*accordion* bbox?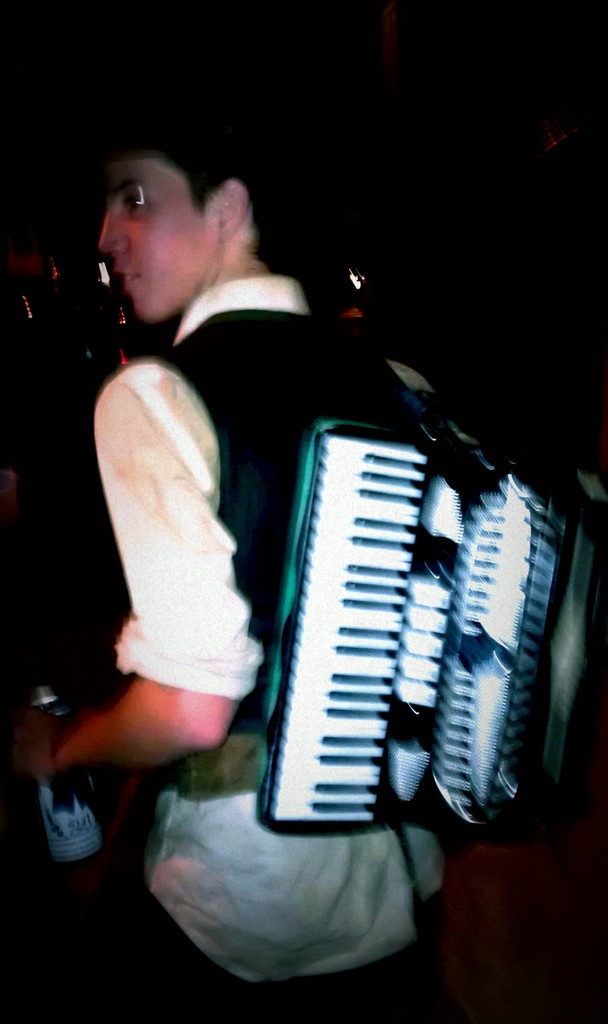
<region>242, 415, 582, 840</region>
